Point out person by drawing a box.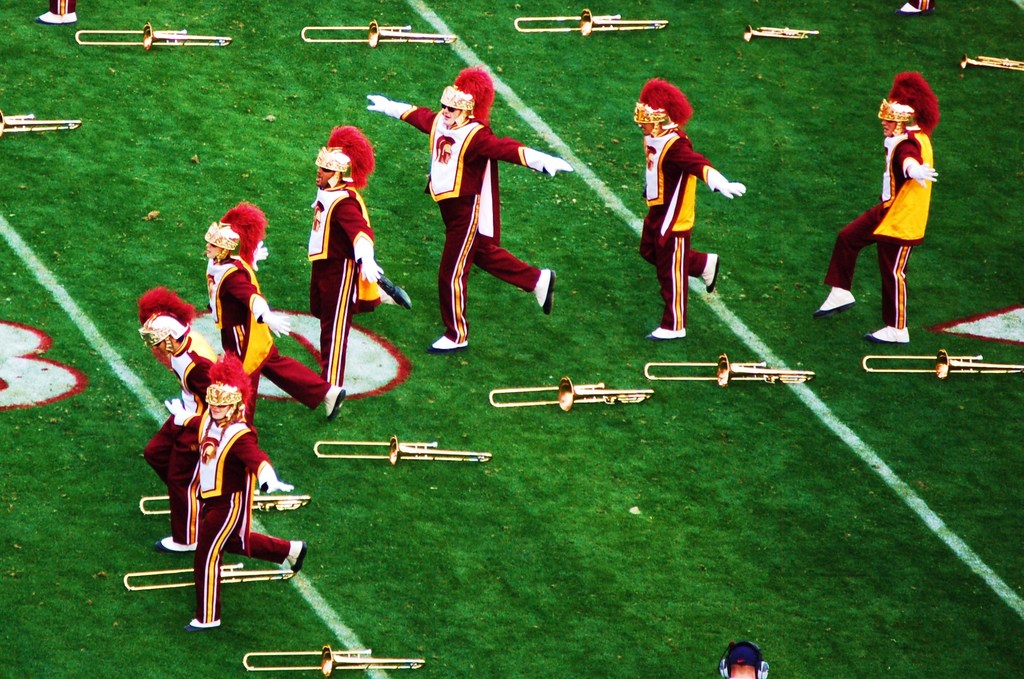
bbox=(163, 378, 308, 630).
